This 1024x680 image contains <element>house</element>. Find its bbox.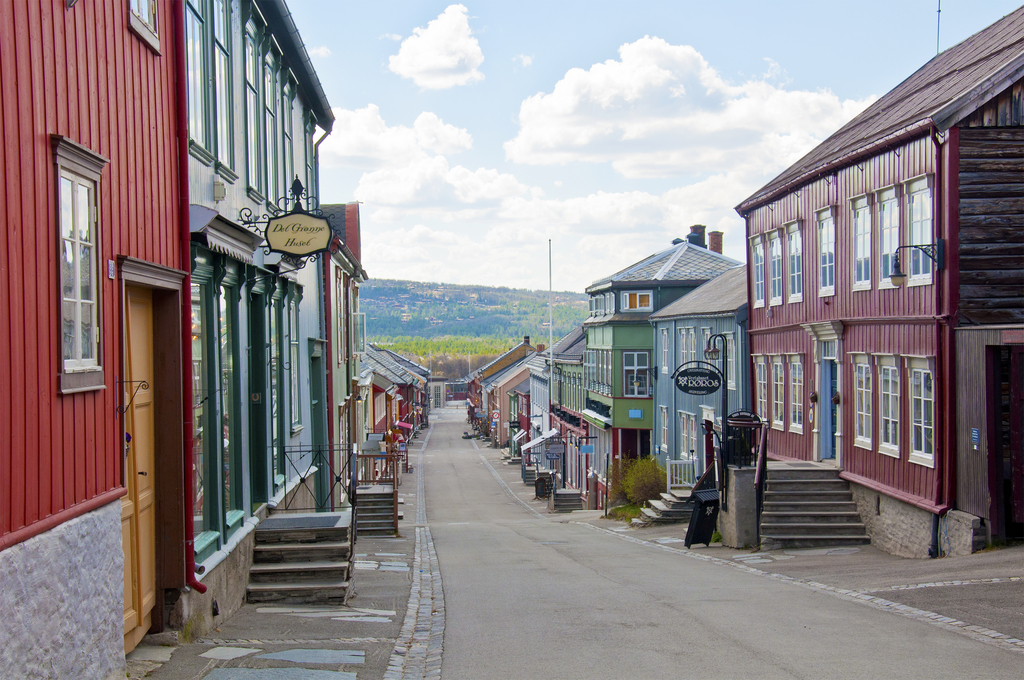
region(577, 222, 762, 487).
